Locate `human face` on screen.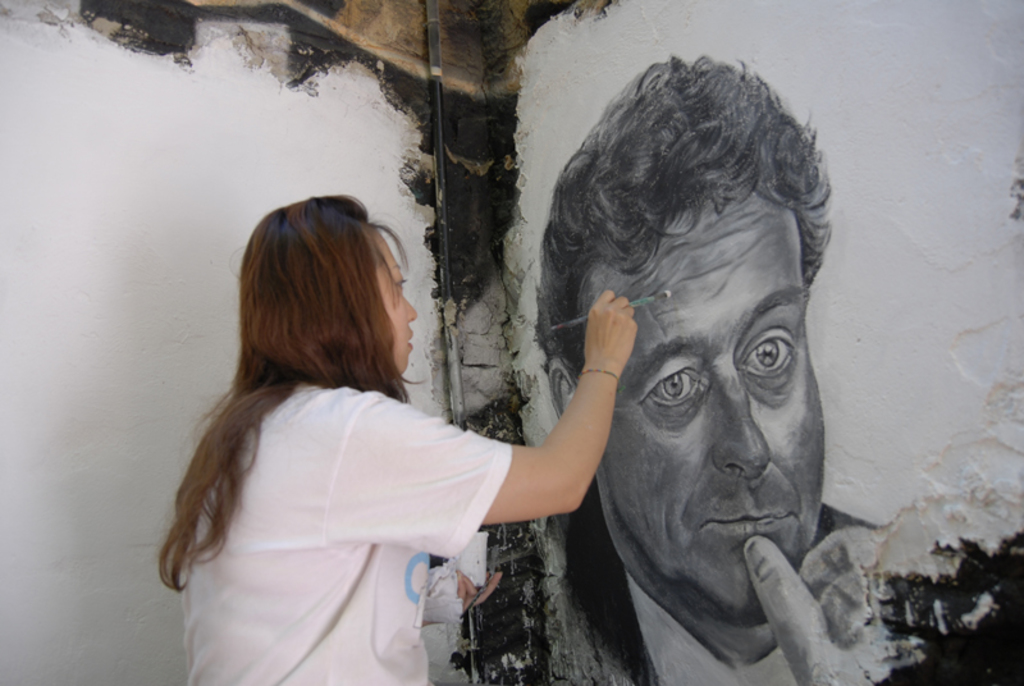
On screen at Rect(573, 205, 829, 630).
